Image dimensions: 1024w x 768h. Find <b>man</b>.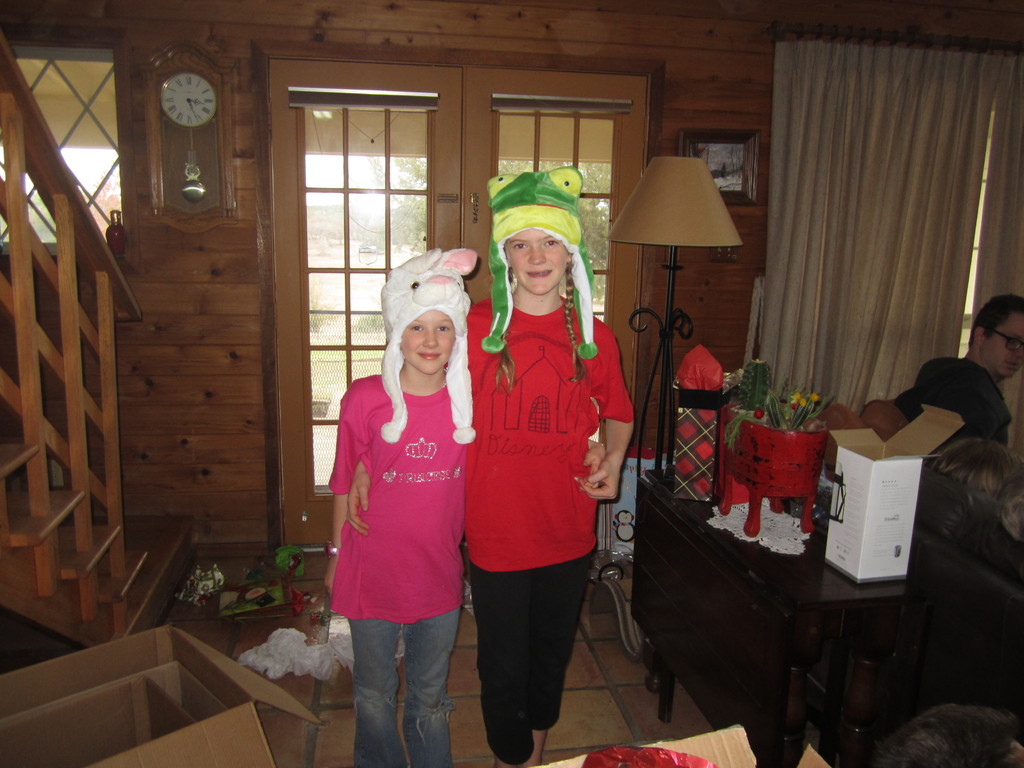
[left=863, top=322, right=1023, bottom=483].
